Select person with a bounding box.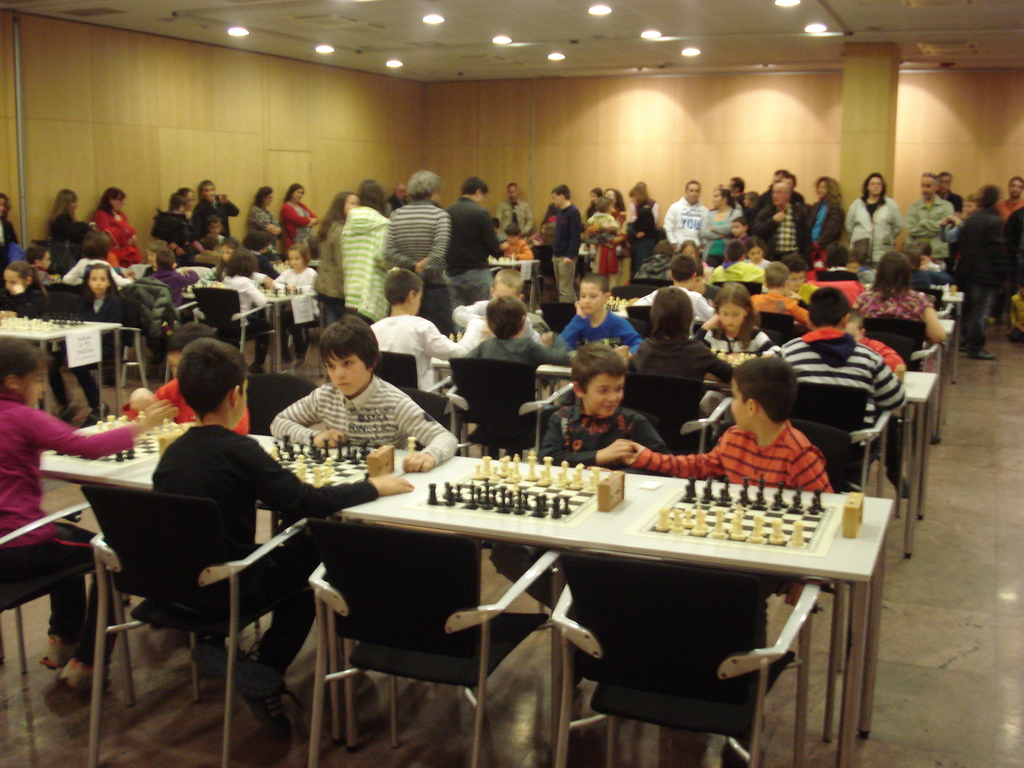
bbox=(614, 350, 840, 499).
